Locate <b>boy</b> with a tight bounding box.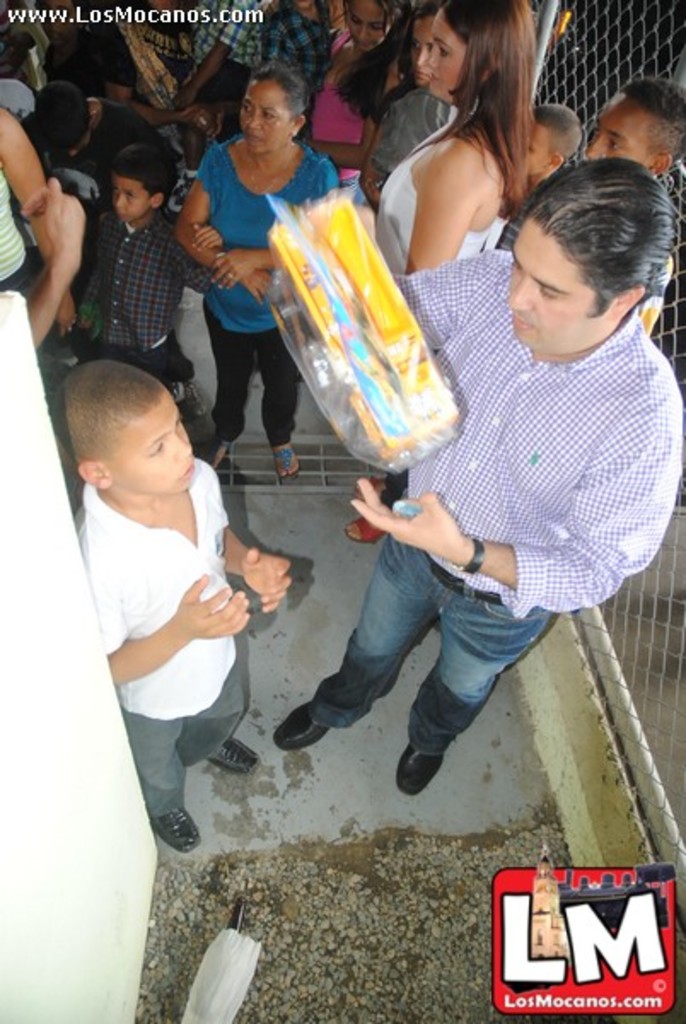
{"left": 517, "top": 96, "right": 587, "bottom": 189}.
